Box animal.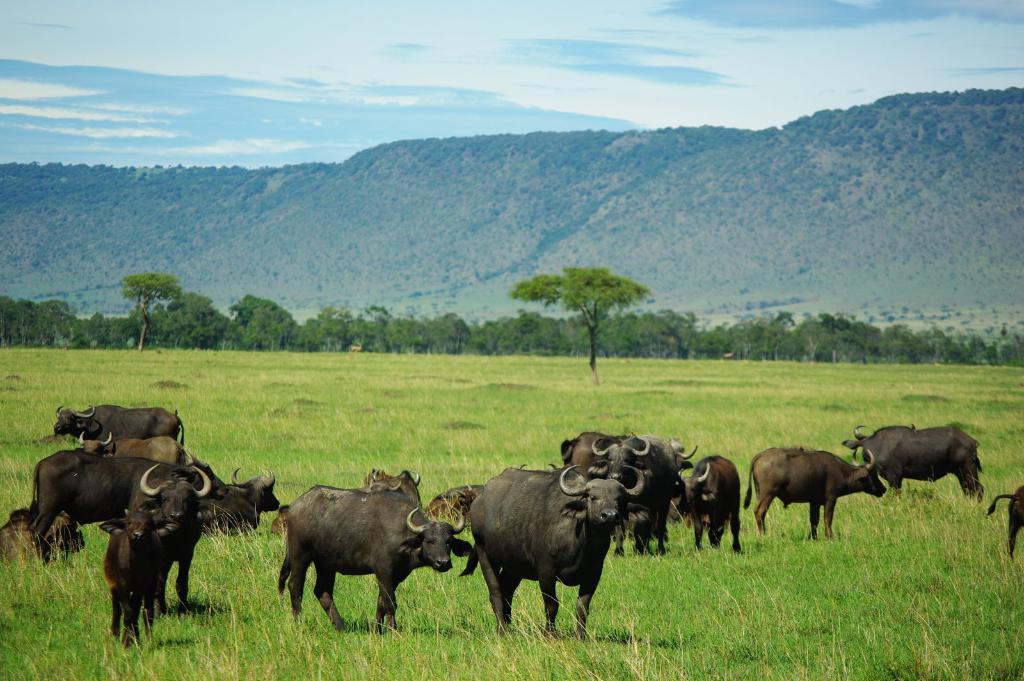
<box>132,457,212,613</box>.
